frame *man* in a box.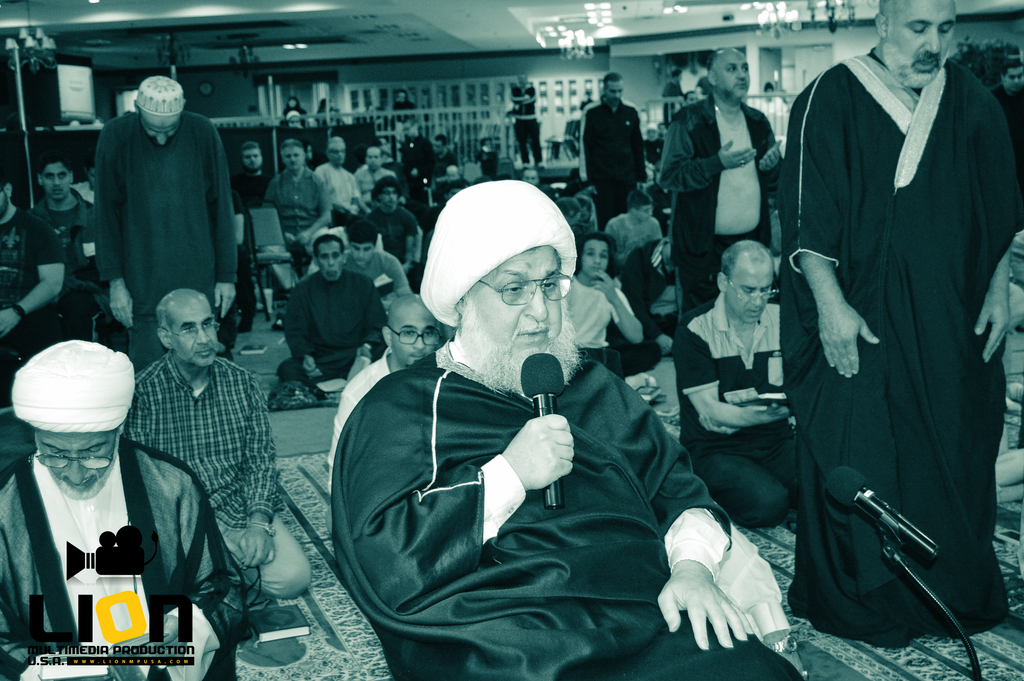
select_region(342, 218, 414, 314).
